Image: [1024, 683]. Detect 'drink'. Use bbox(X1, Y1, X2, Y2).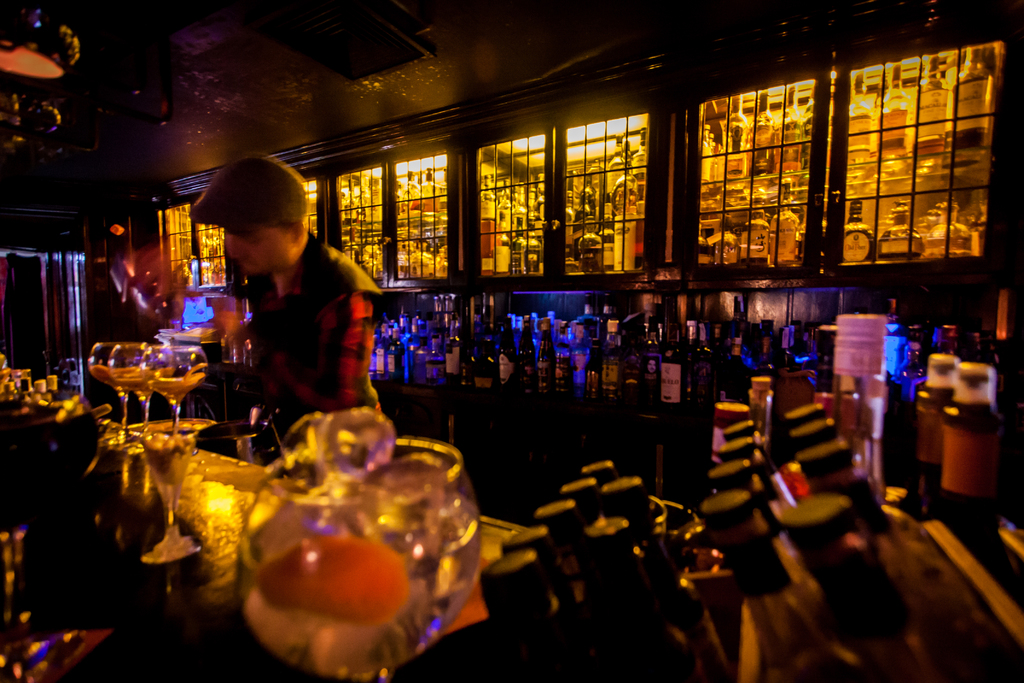
bbox(116, 367, 168, 393).
